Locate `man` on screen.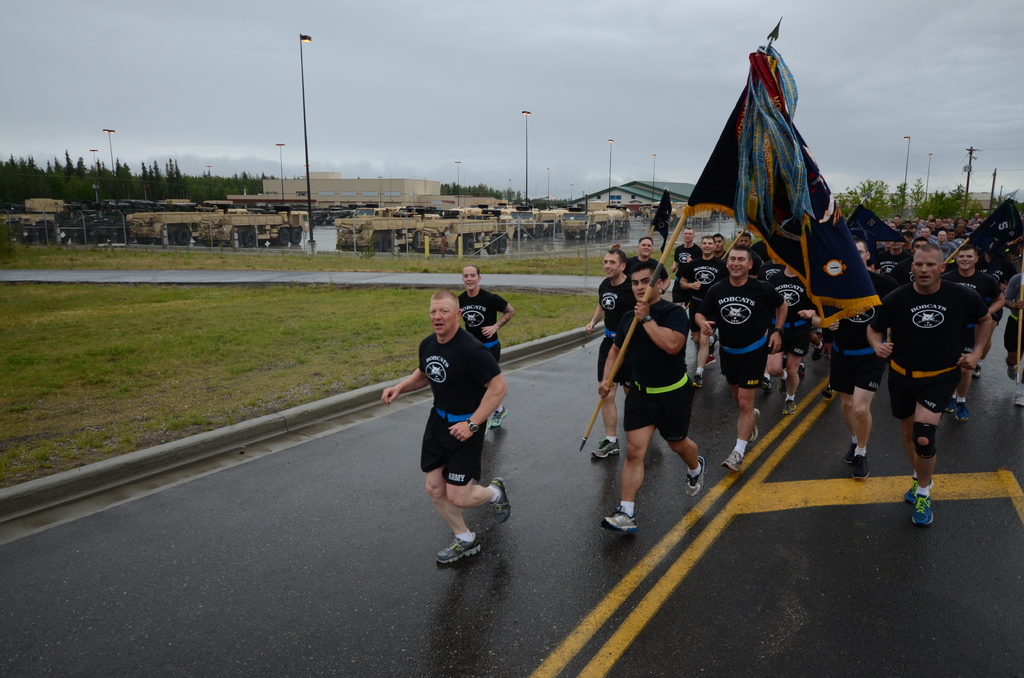
On screen at <region>454, 264, 516, 439</region>.
